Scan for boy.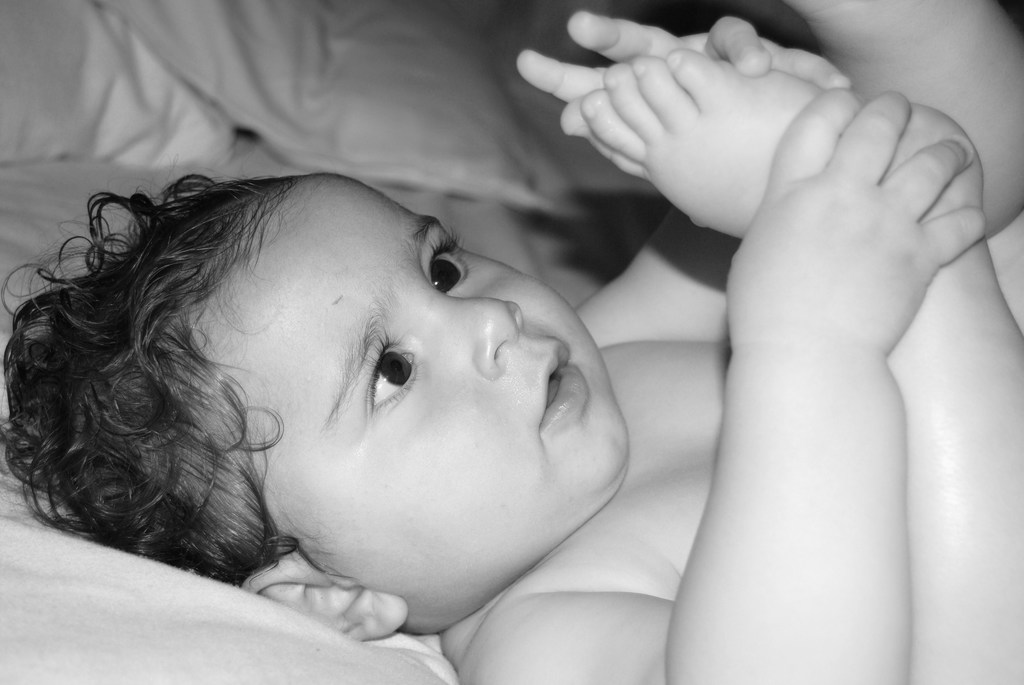
Scan result: [left=0, top=0, right=1023, bottom=684].
